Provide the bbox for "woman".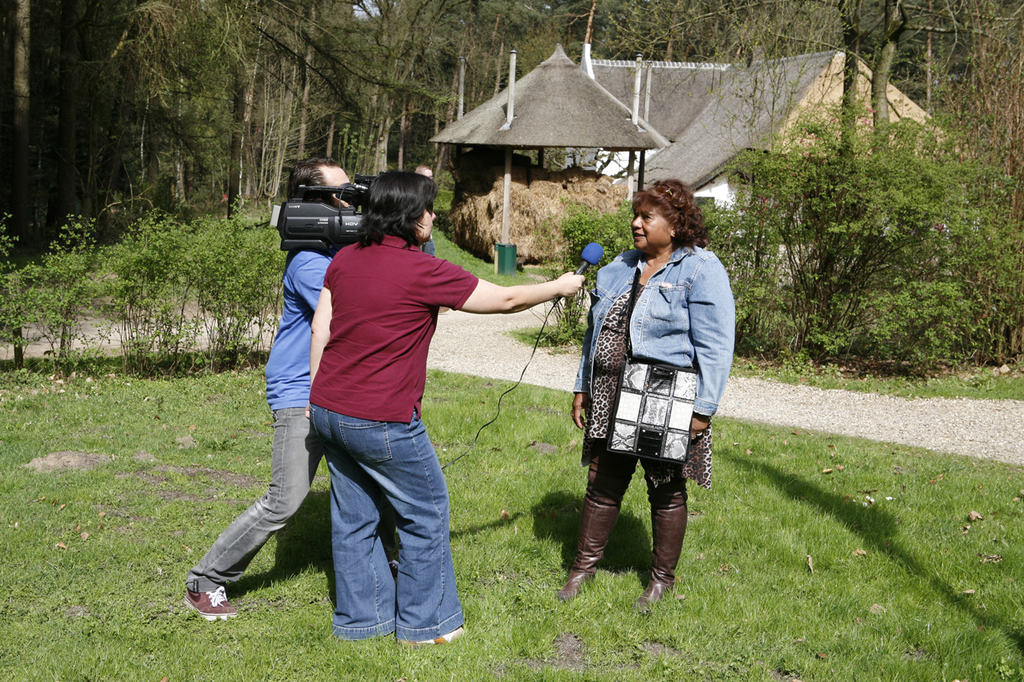
(304,168,589,647).
